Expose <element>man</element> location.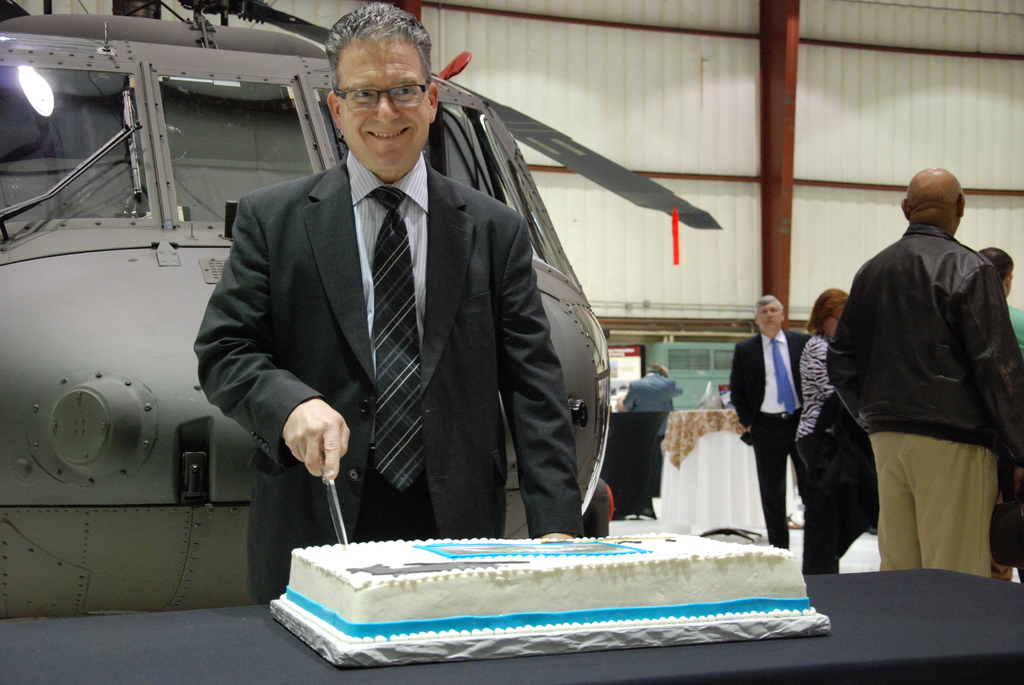
Exposed at [left=194, top=0, right=588, bottom=601].
